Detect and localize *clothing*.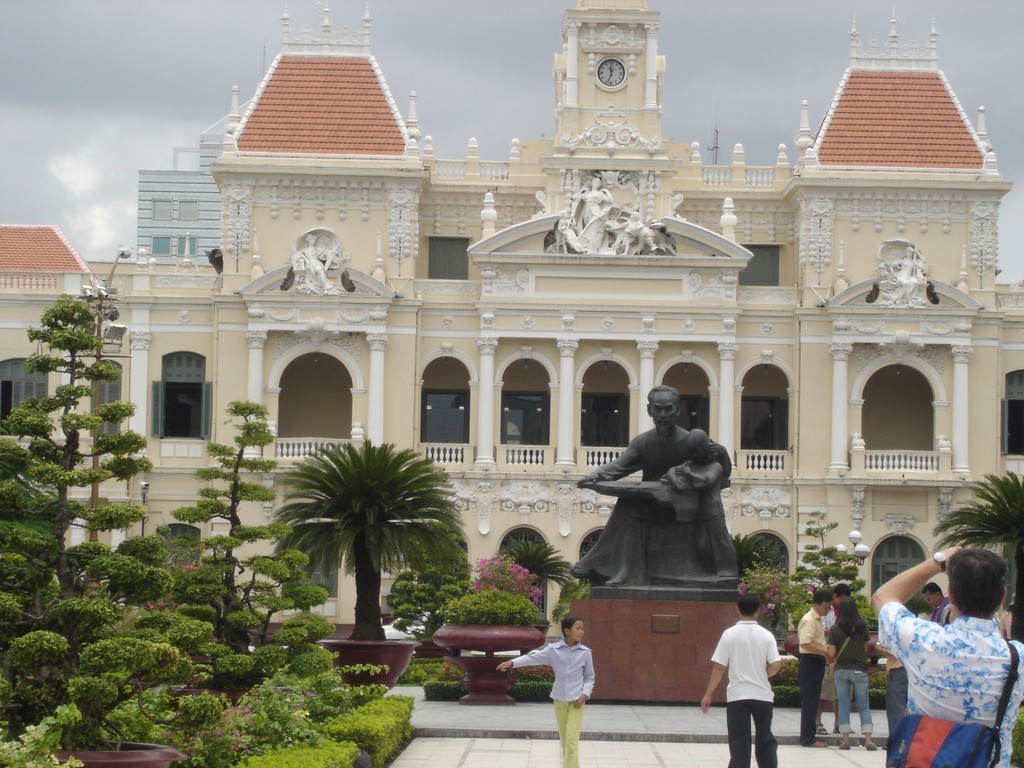
Localized at [x1=833, y1=621, x2=874, y2=735].
